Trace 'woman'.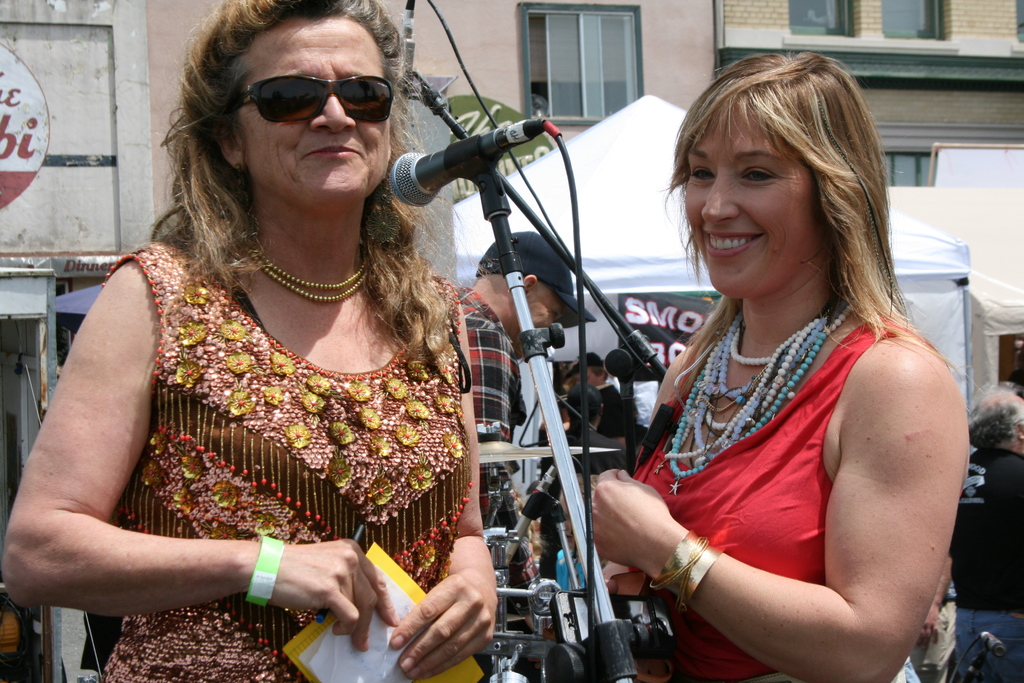
Traced to (0, 0, 499, 682).
